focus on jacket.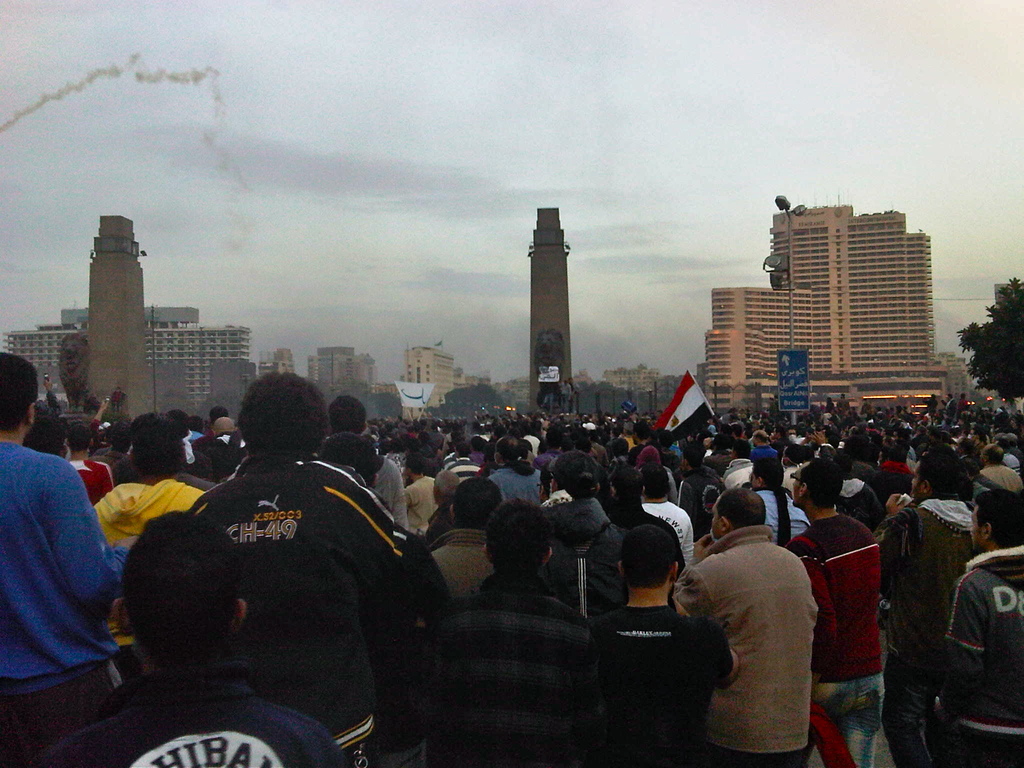
Focused at detection(182, 447, 419, 753).
